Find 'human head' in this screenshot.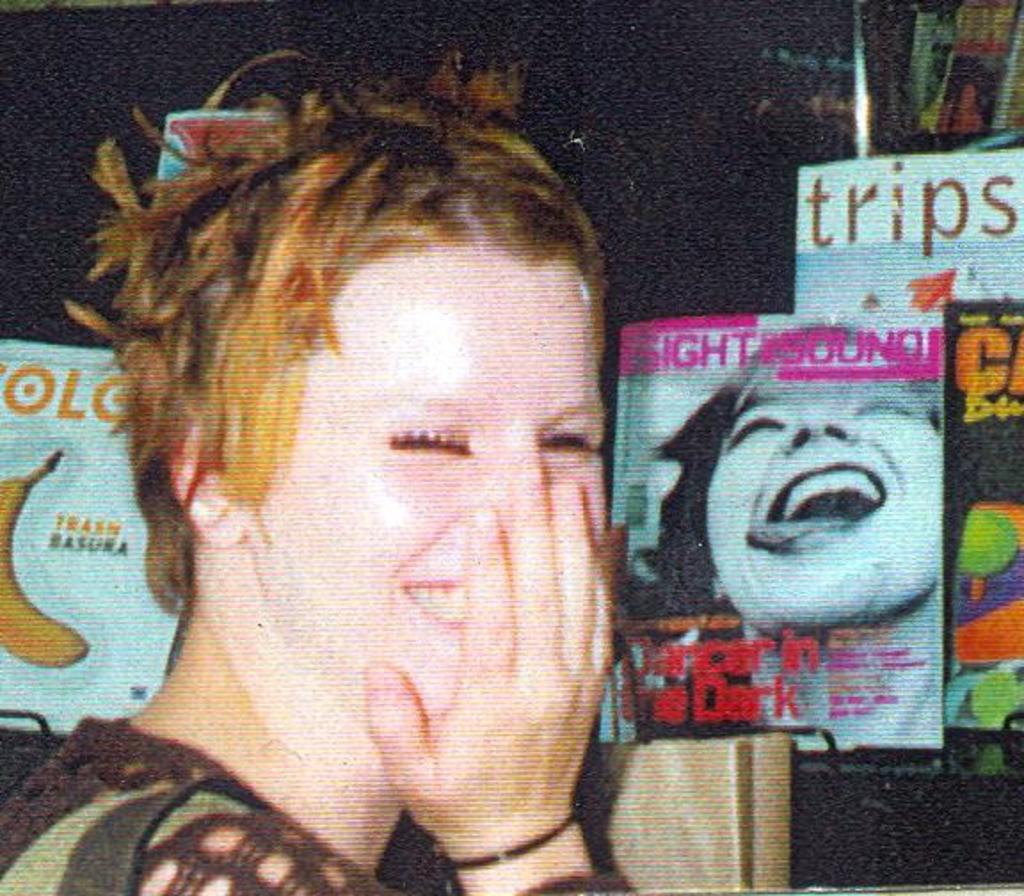
The bounding box for 'human head' is bbox=(117, 85, 645, 750).
